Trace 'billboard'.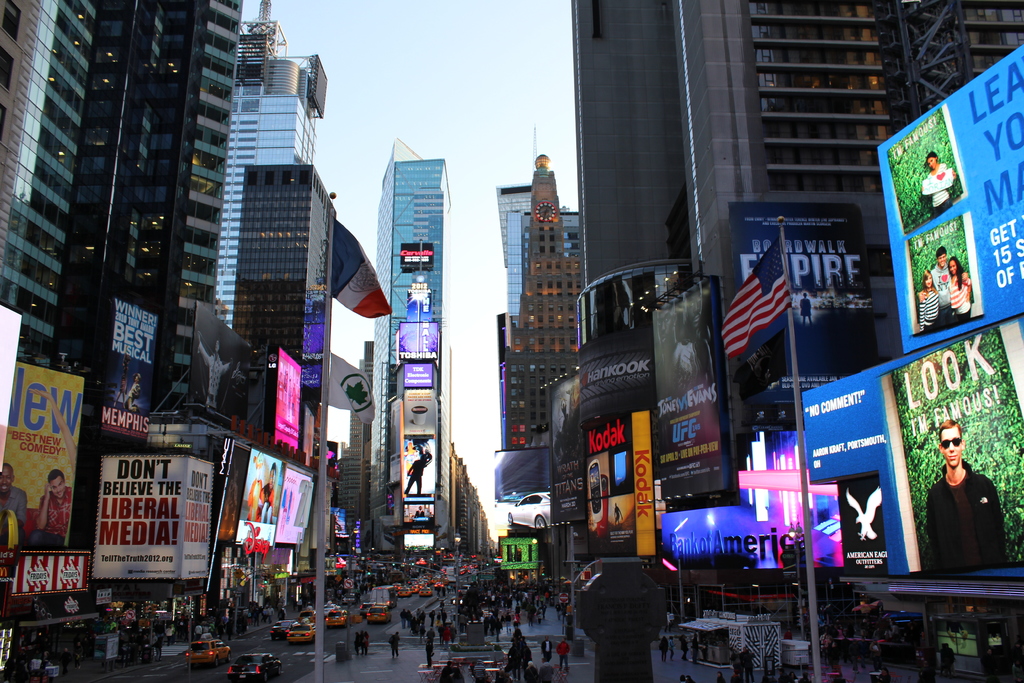
Traced to (left=810, top=473, right=891, bottom=572).
